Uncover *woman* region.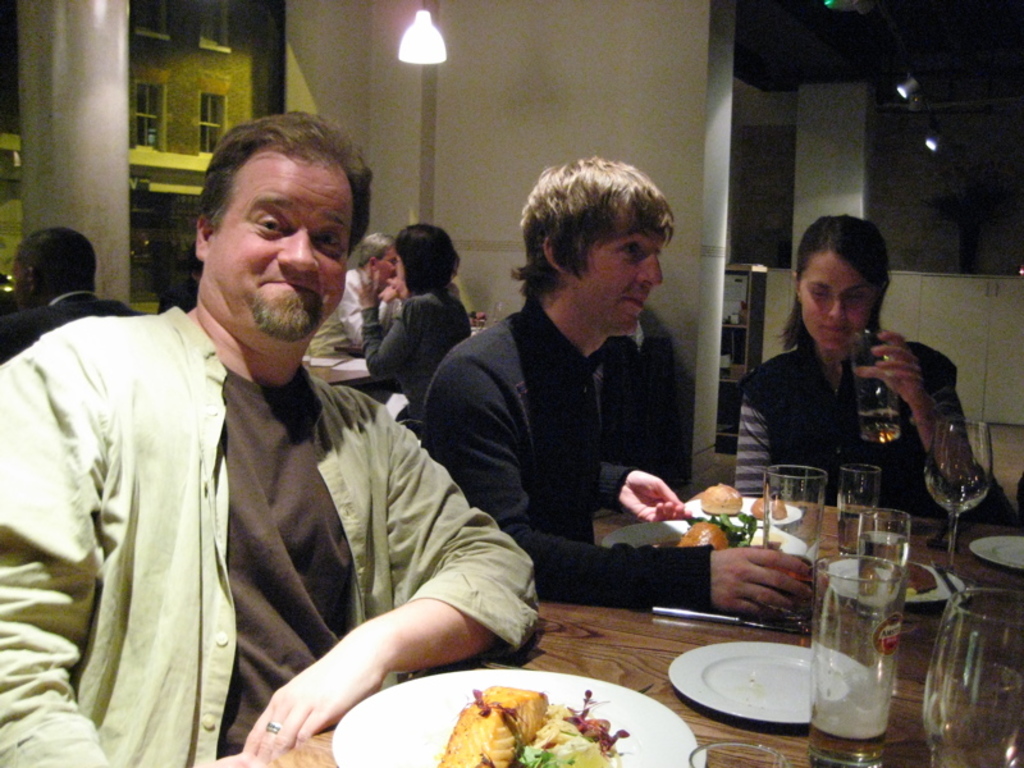
Uncovered: bbox=(708, 204, 1023, 526).
